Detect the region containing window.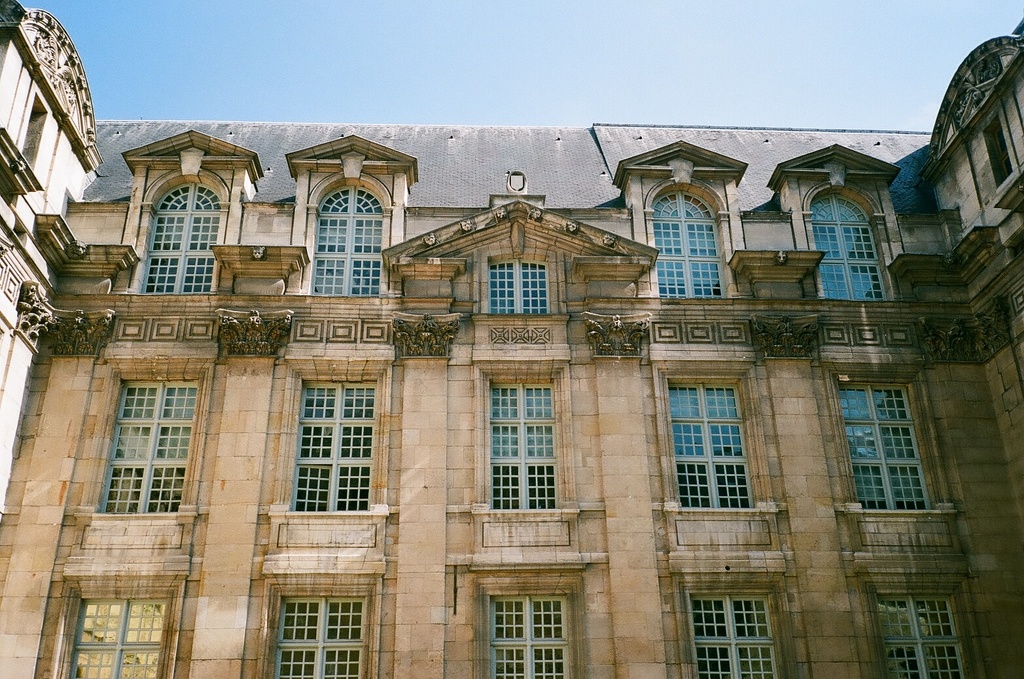
pyautogui.locateOnScreen(673, 359, 762, 523).
